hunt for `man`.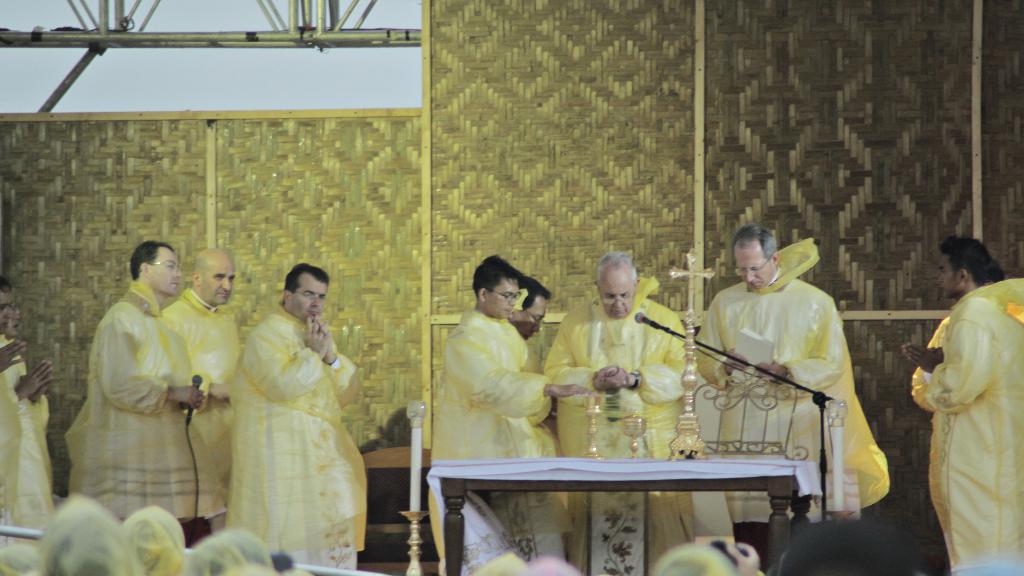
Hunted down at l=229, t=262, r=367, b=569.
